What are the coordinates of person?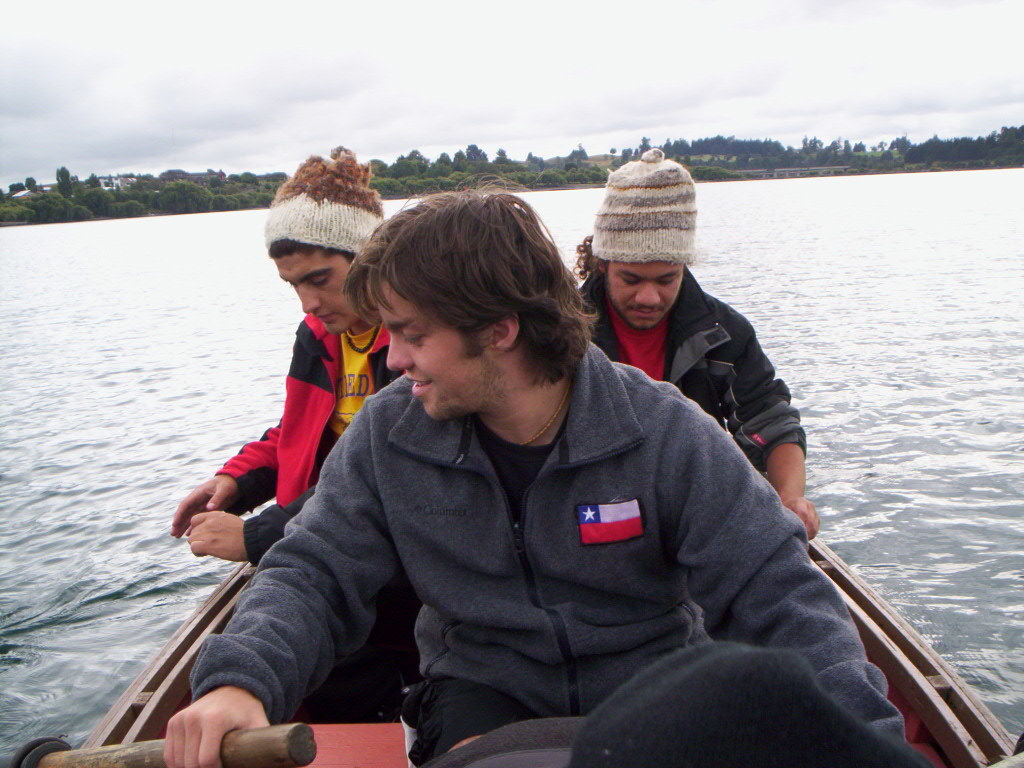
(169, 145, 412, 575).
